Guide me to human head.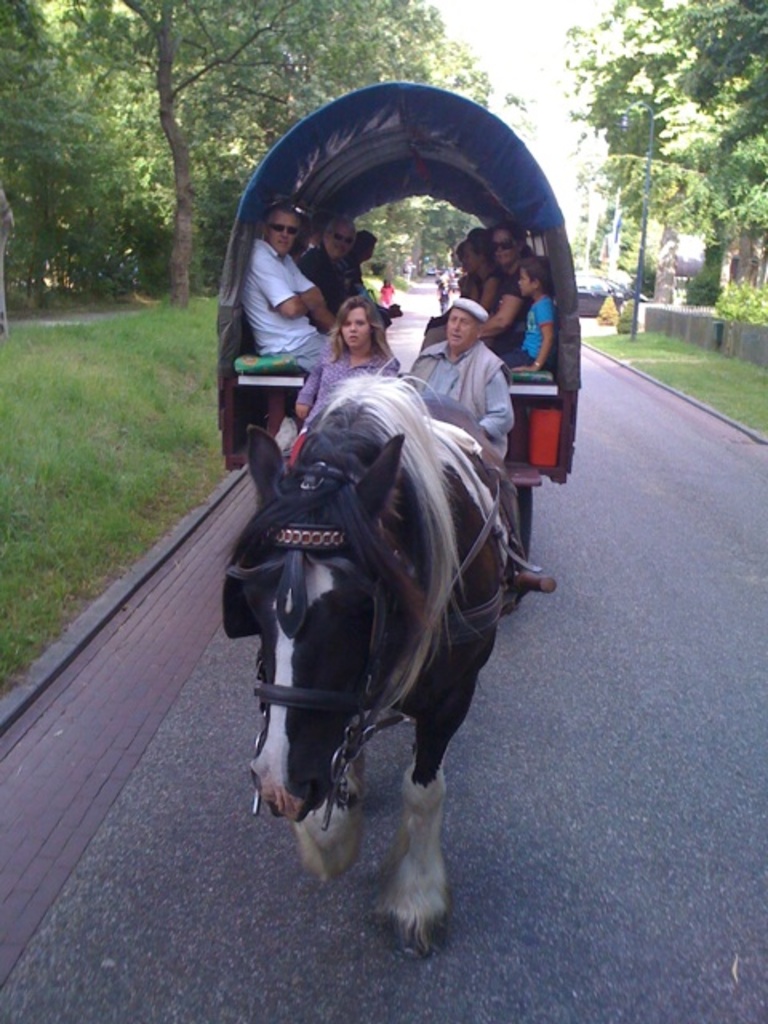
Guidance: box(461, 226, 488, 277).
